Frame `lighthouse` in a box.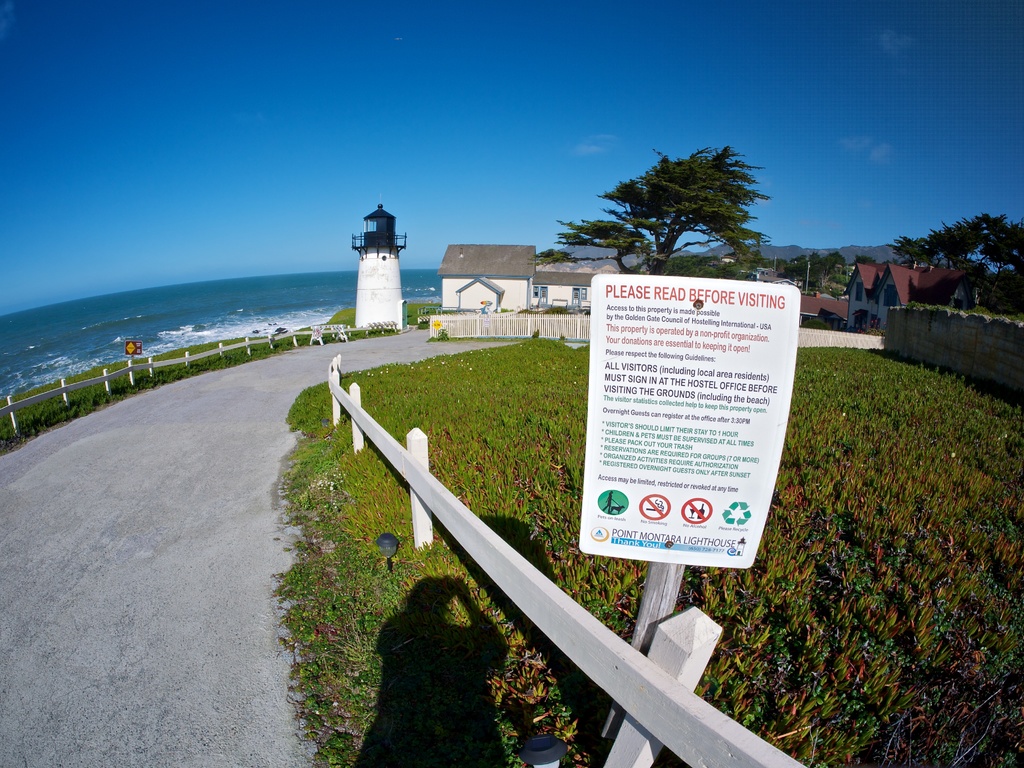
337:184:412:328.
